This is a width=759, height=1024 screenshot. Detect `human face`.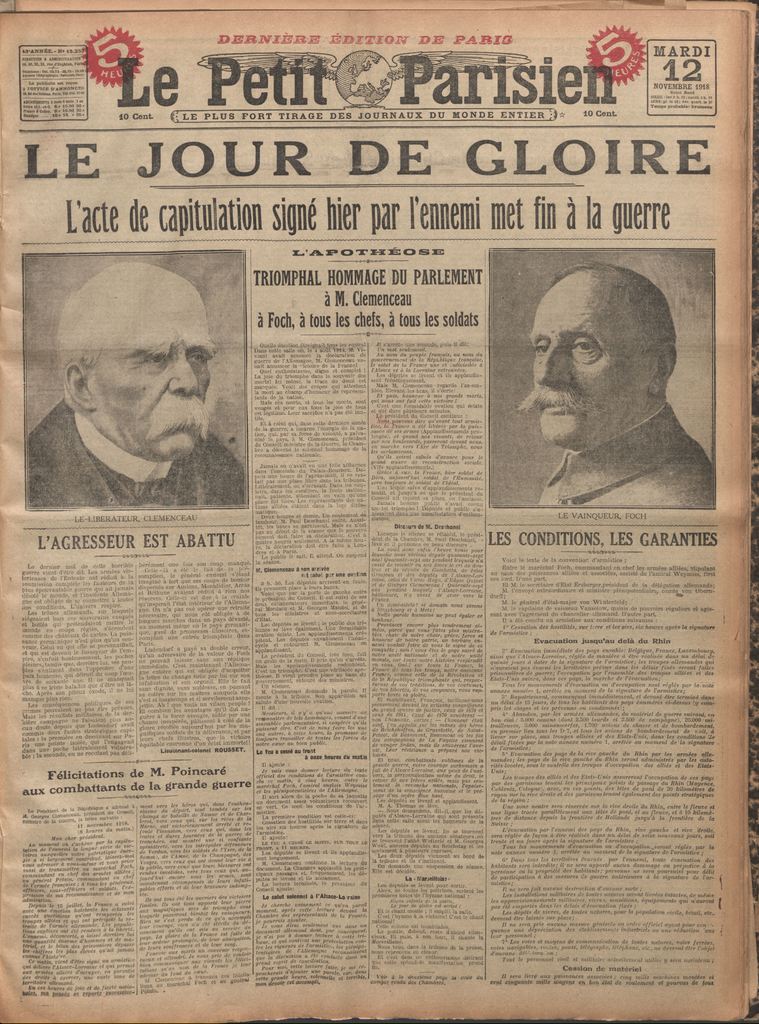
bbox=(97, 287, 218, 461).
